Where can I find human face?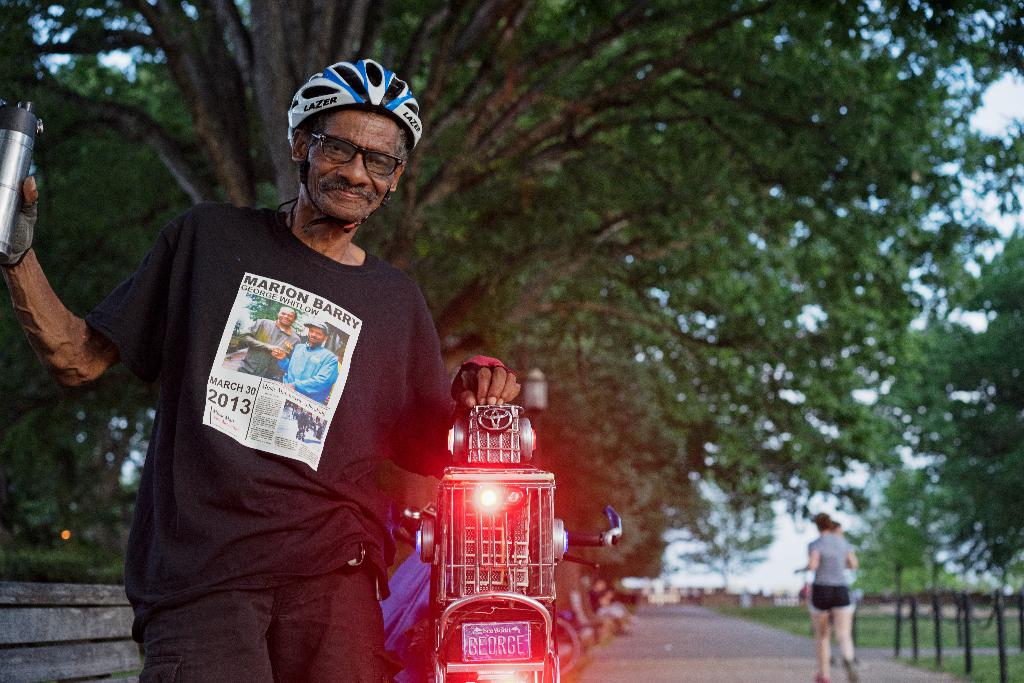
You can find it at left=276, top=310, right=293, bottom=329.
